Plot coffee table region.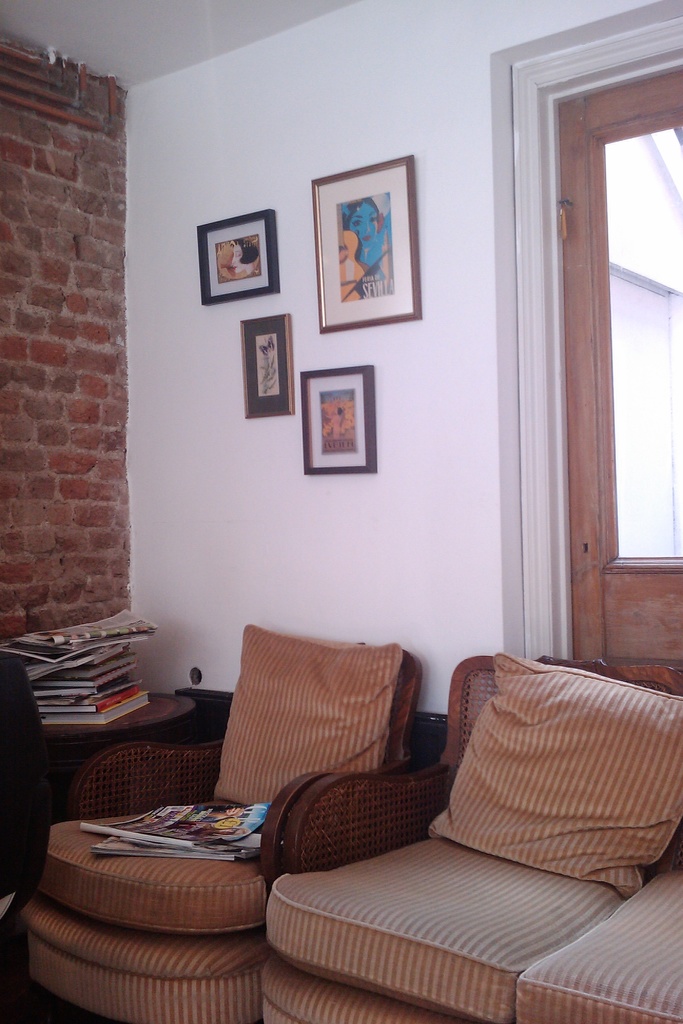
Plotted at [x1=42, y1=678, x2=199, y2=758].
